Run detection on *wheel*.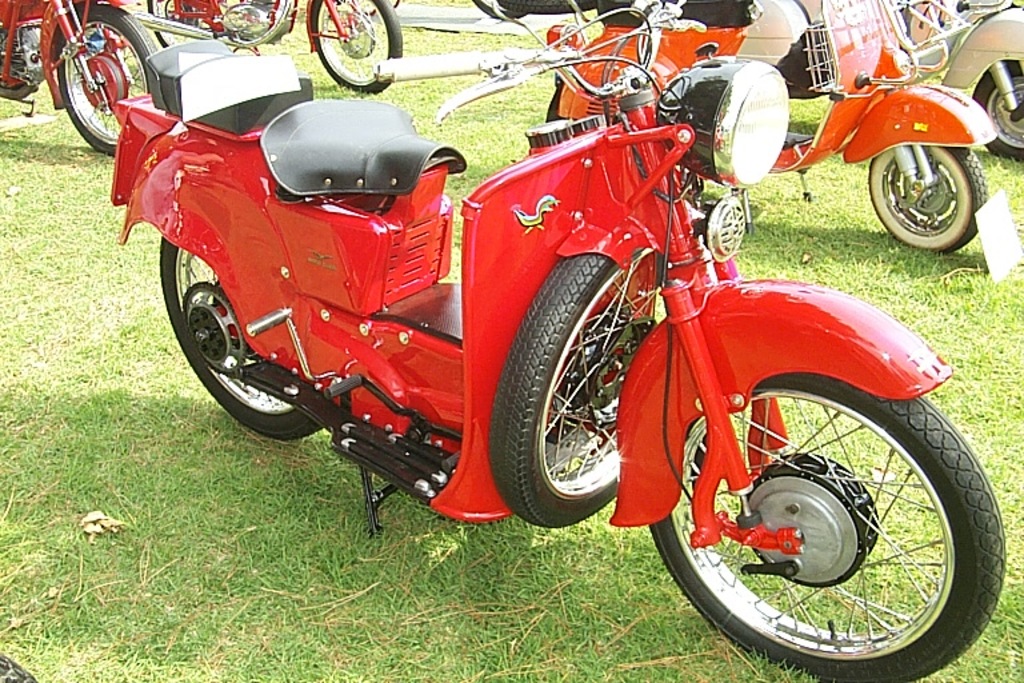
Result: (x1=972, y1=60, x2=1021, y2=160).
